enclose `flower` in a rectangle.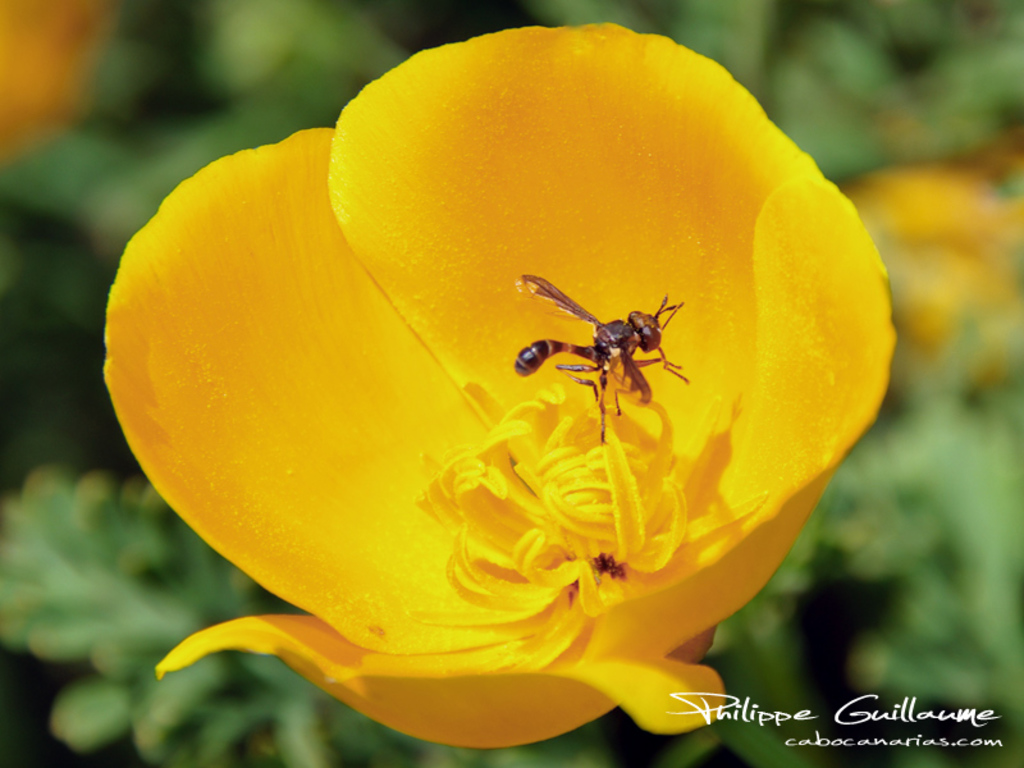
(left=106, top=20, right=890, bottom=754).
